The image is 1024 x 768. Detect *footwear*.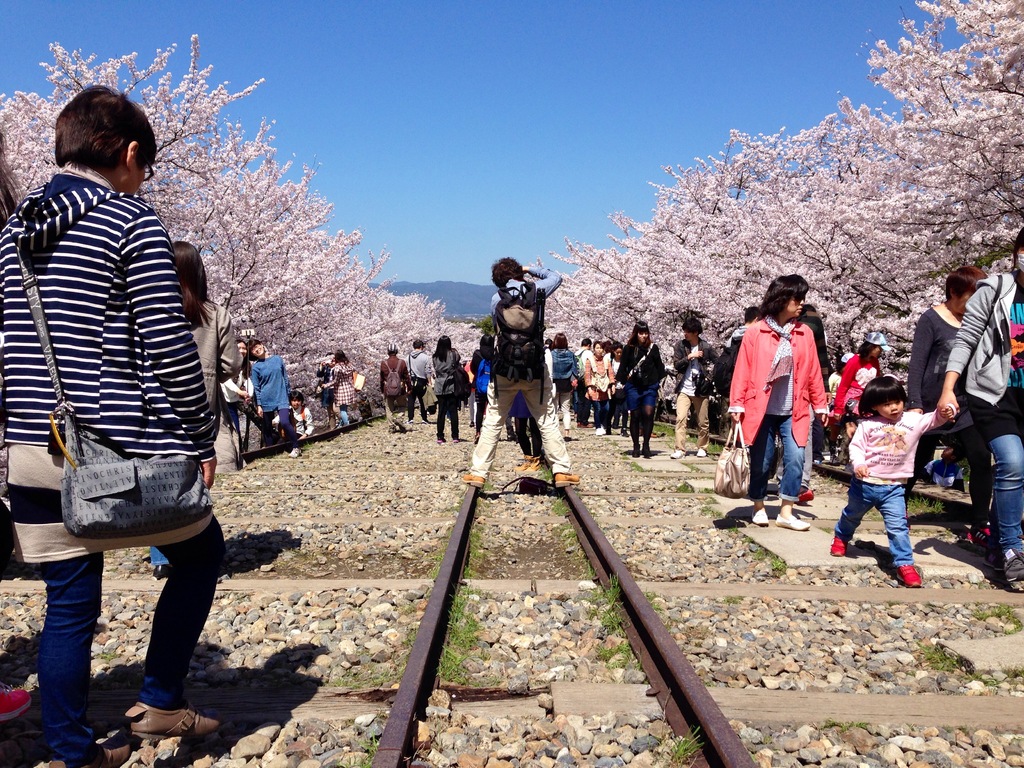
Detection: crop(455, 437, 460, 442).
